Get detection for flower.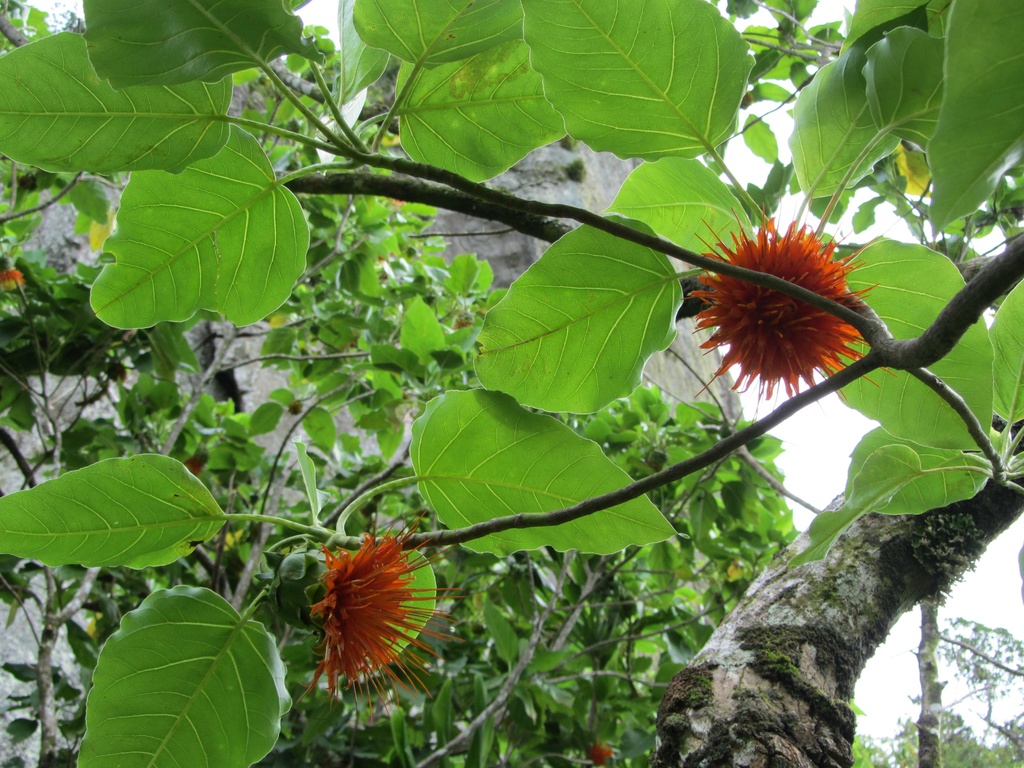
Detection: 682:209:890:425.
